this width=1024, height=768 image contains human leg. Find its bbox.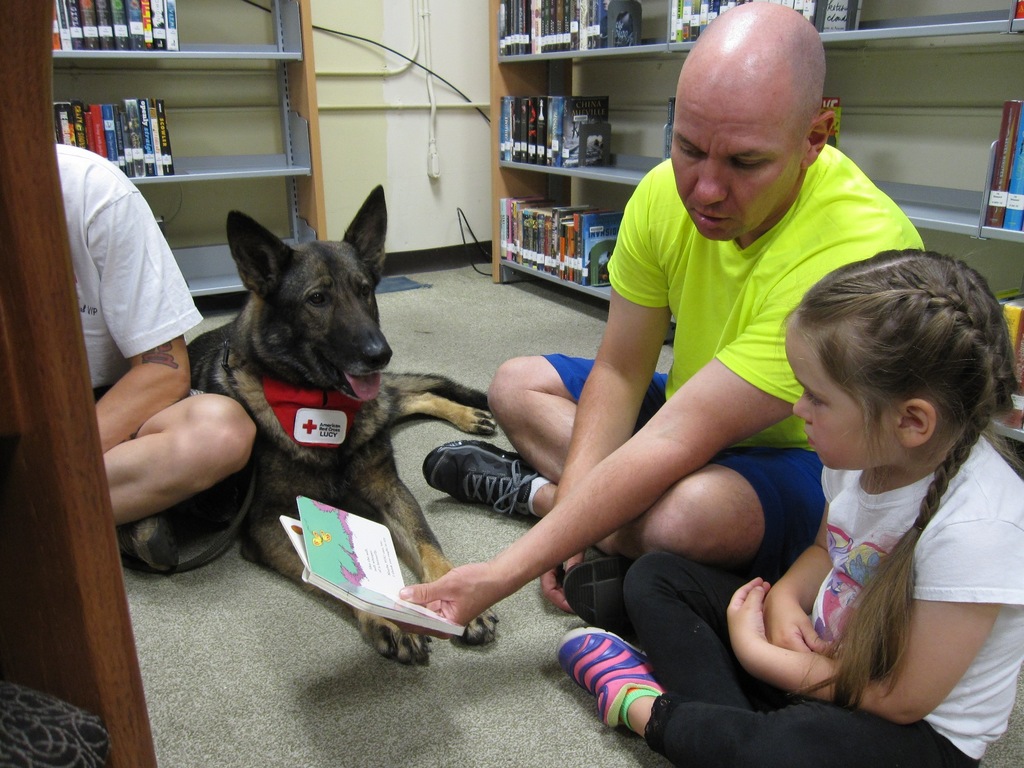
l=433, t=433, r=825, b=575.
